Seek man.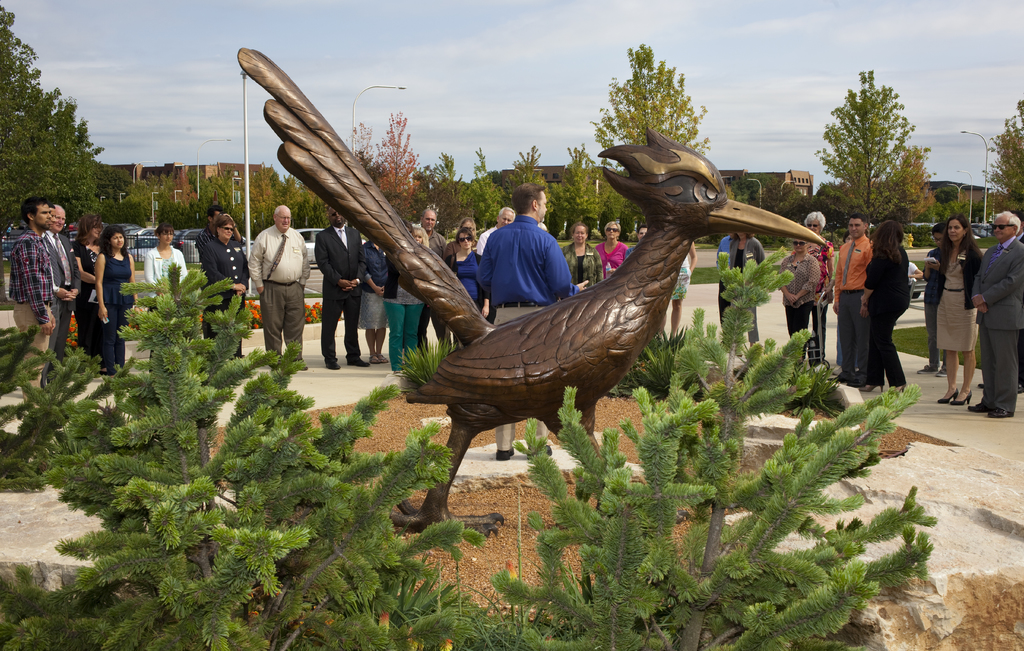
<bbox>237, 199, 310, 364</bbox>.
